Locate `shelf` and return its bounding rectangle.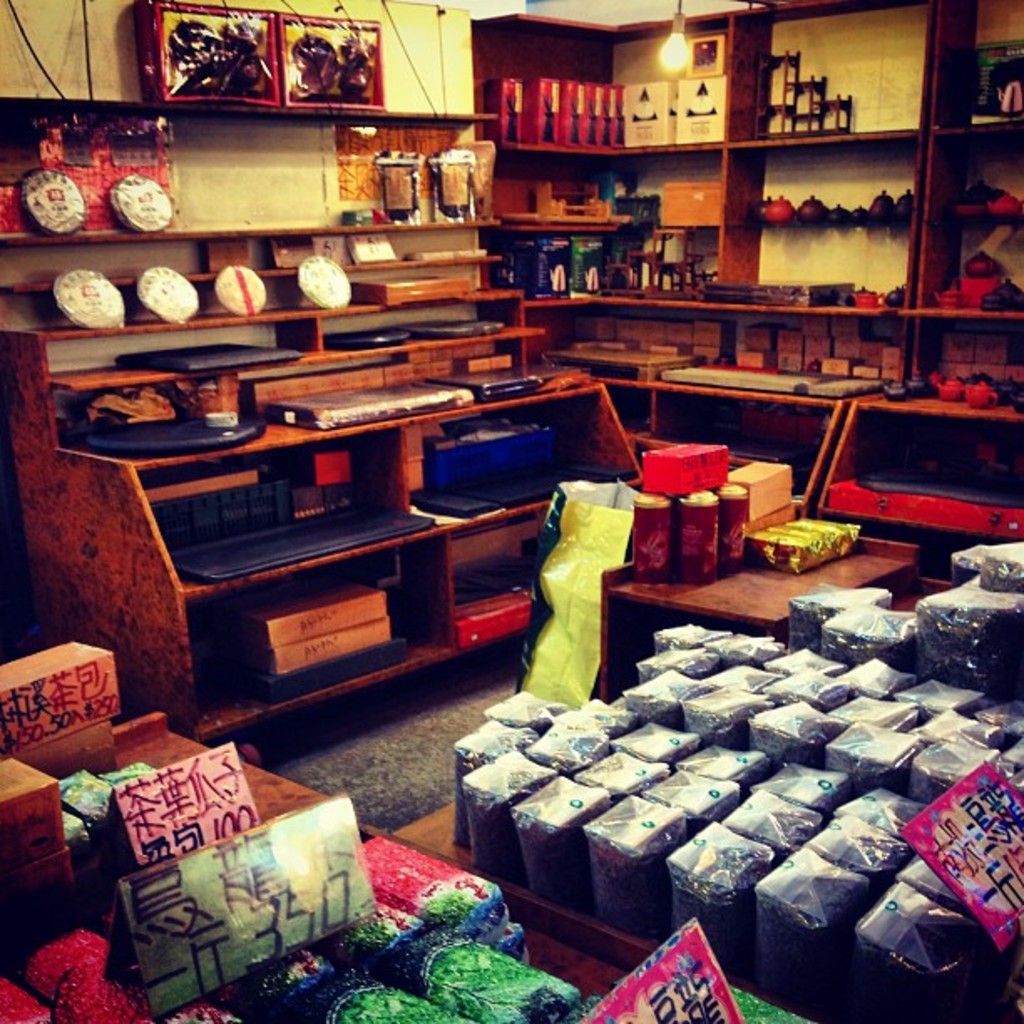
<bbox>708, 305, 910, 400</bbox>.
